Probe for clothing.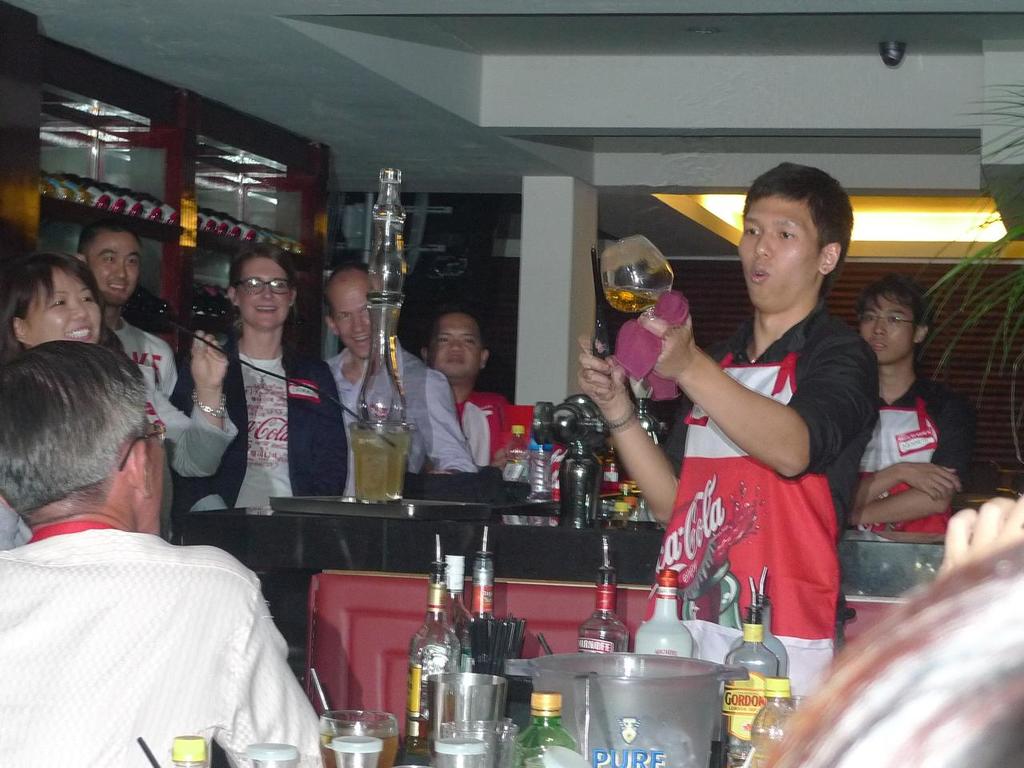
Probe result: (left=452, top=386, right=510, bottom=470).
